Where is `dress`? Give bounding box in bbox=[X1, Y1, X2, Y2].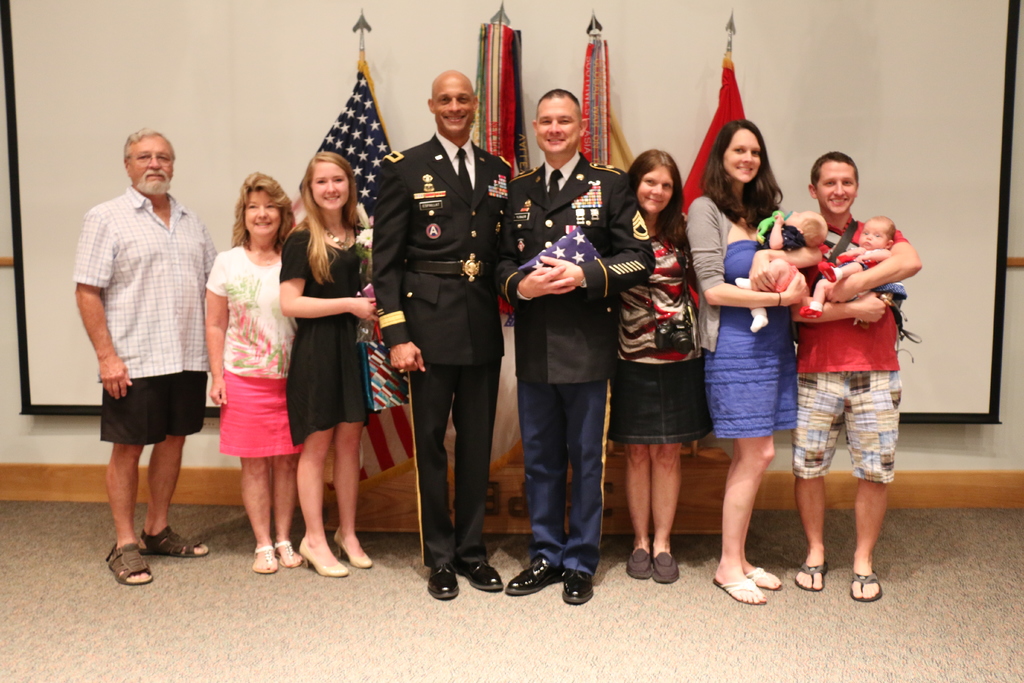
bbox=[278, 226, 365, 444].
